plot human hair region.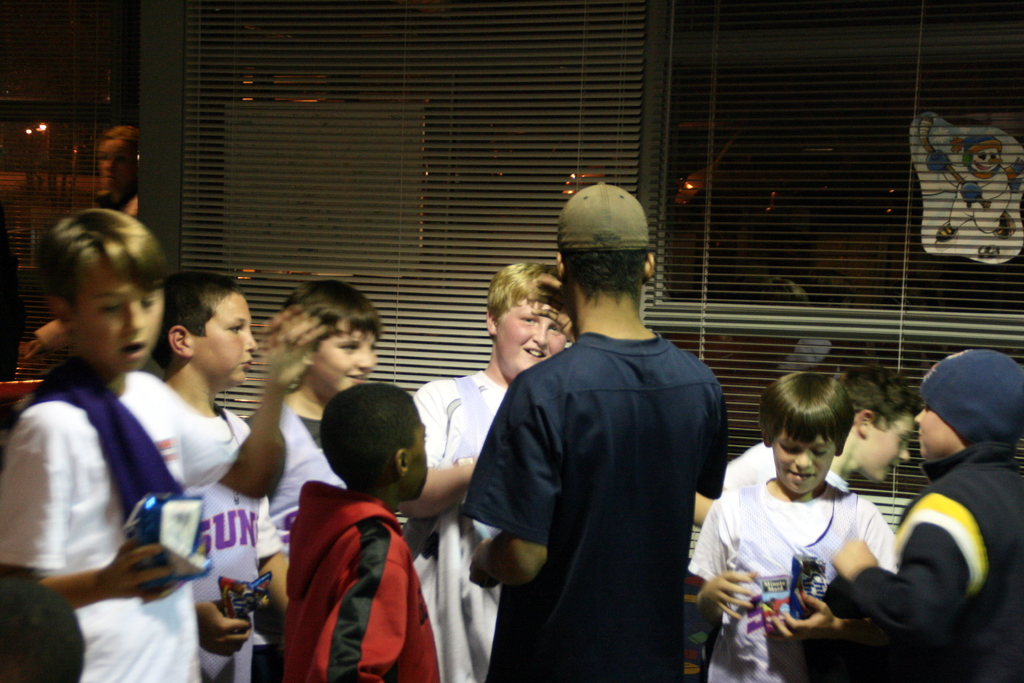
Plotted at select_region(564, 249, 647, 309).
